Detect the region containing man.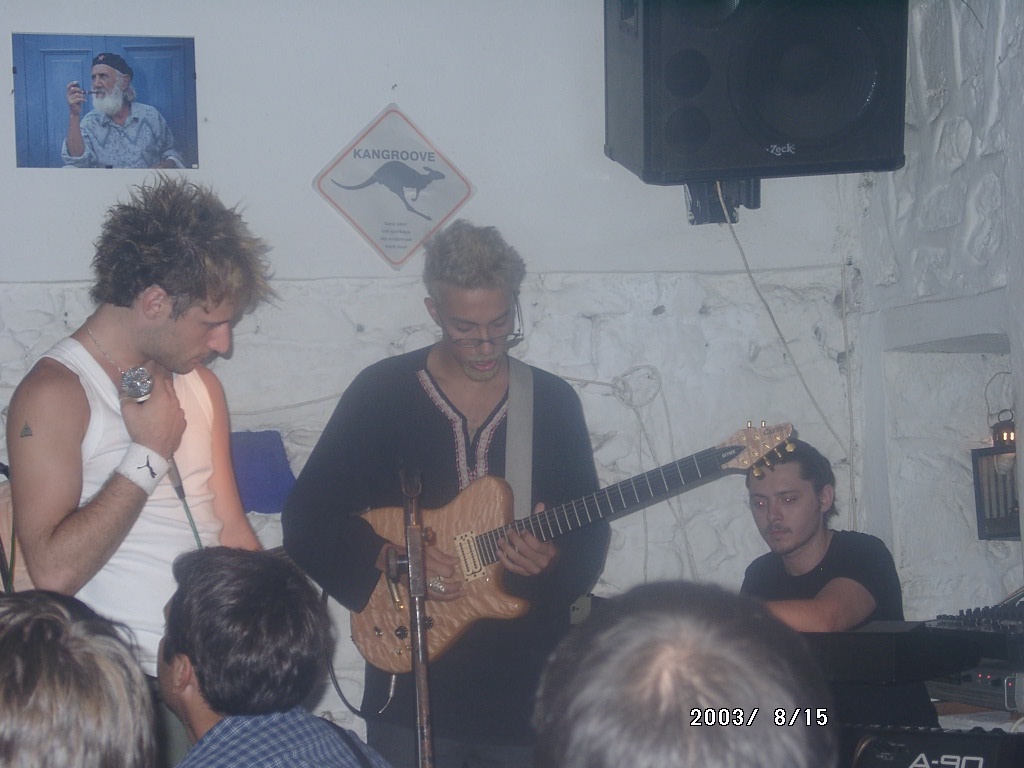
rect(734, 433, 942, 767).
